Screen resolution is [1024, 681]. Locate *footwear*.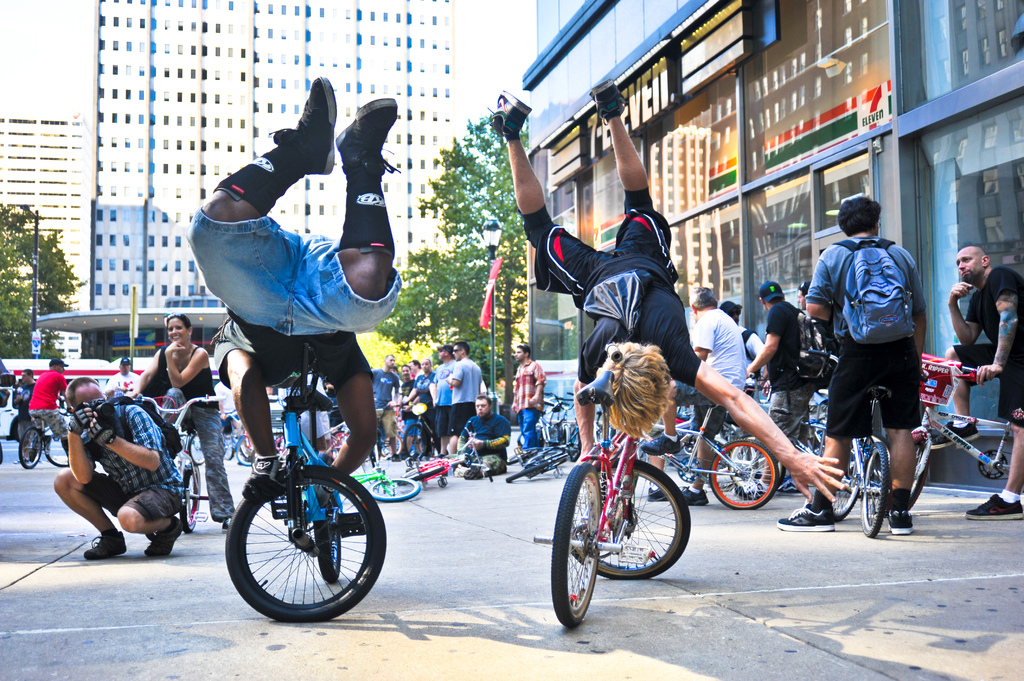
l=216, t=524, r=230, b=536.
